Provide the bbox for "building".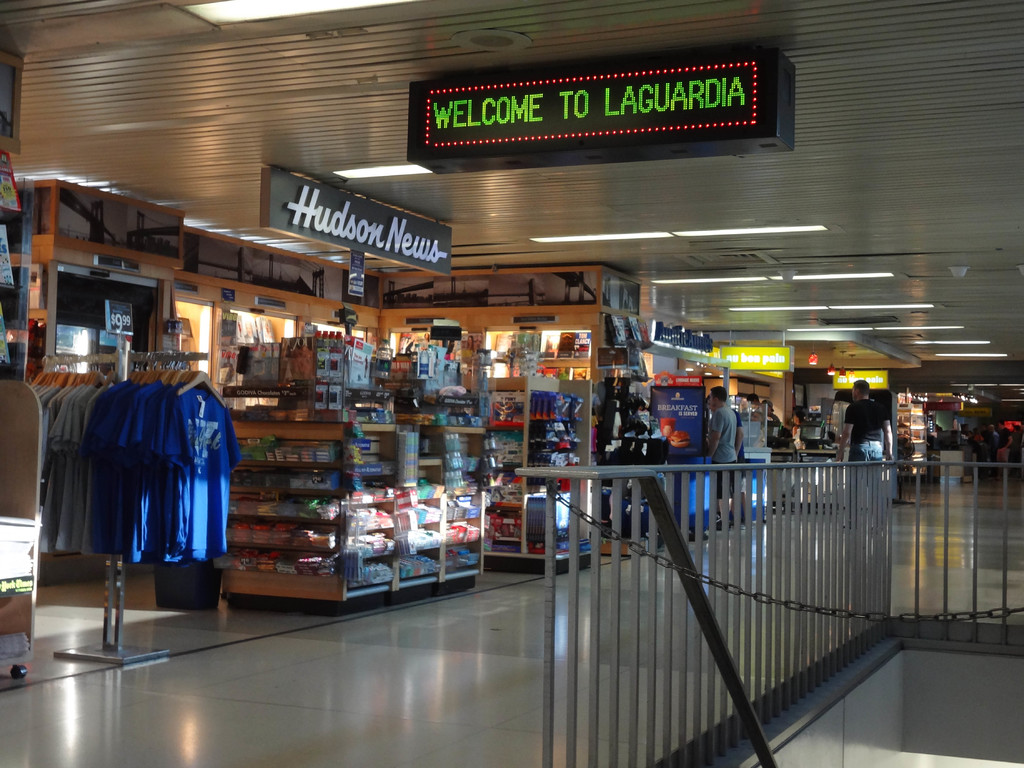
(left=0, top=0, right=1023, bottom=767).
